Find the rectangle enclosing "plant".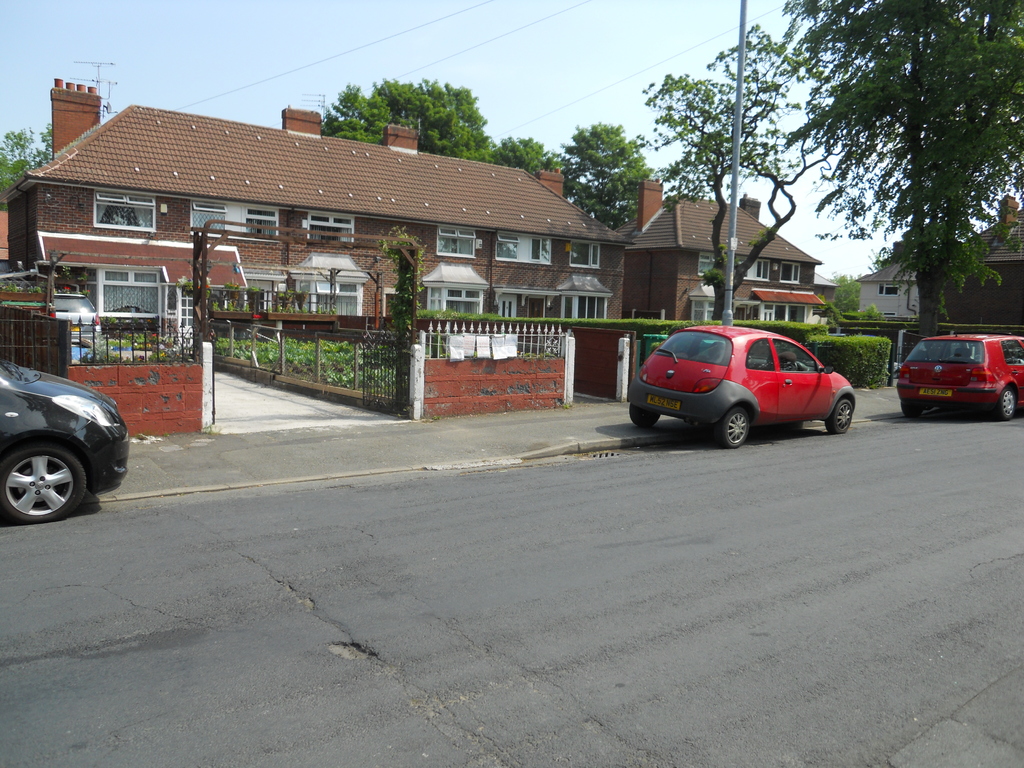
<region>209, 299, 225, 312</region>.
